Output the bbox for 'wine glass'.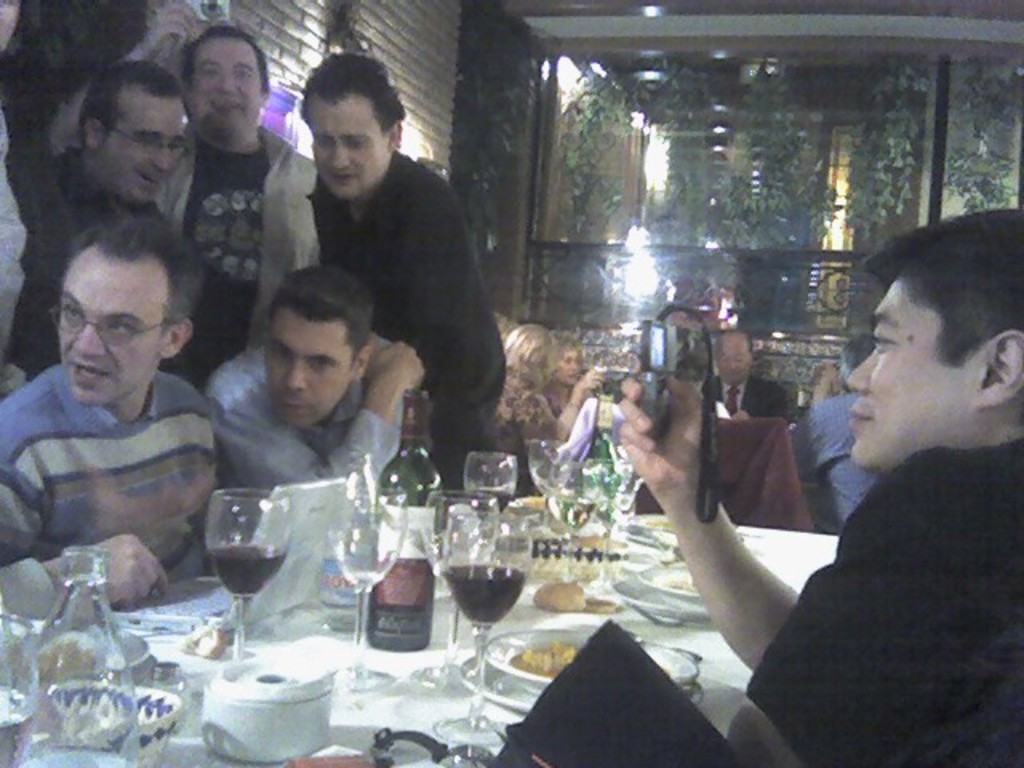
<box>206,490,286,653</box>.
